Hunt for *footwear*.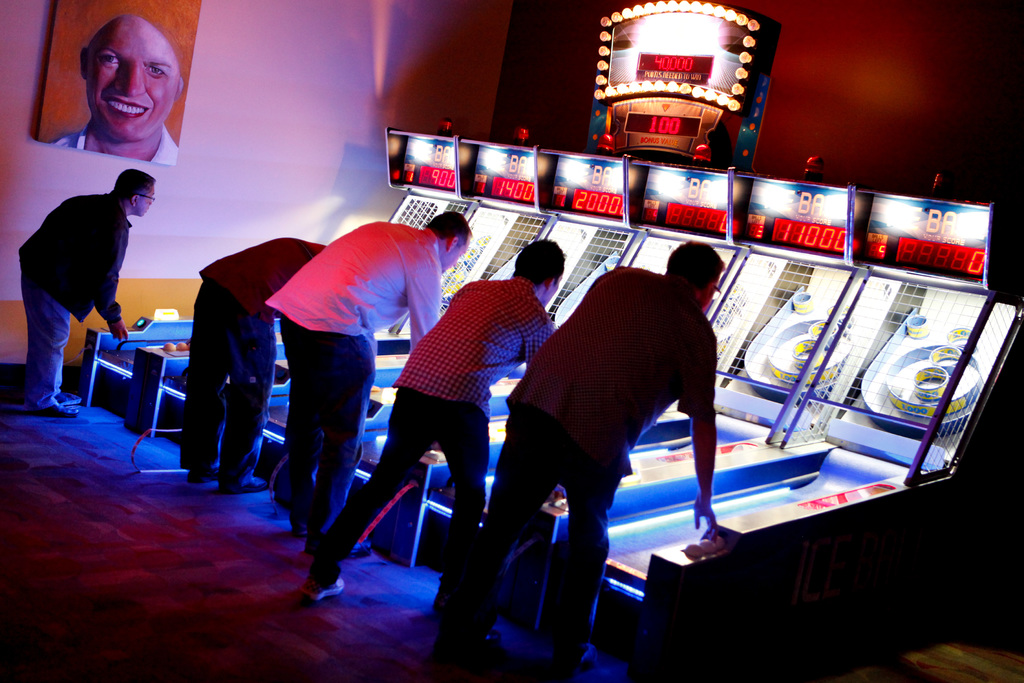
Hunted down at 290 522 308 532.
